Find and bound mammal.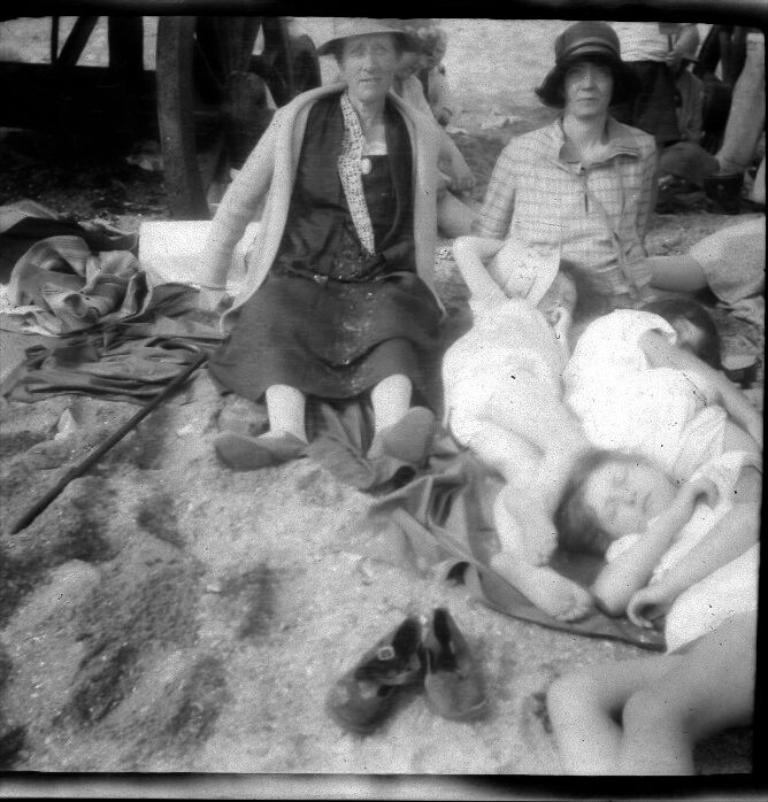
Bound: (x1=171, y1=44, x2=509, y2=437).
